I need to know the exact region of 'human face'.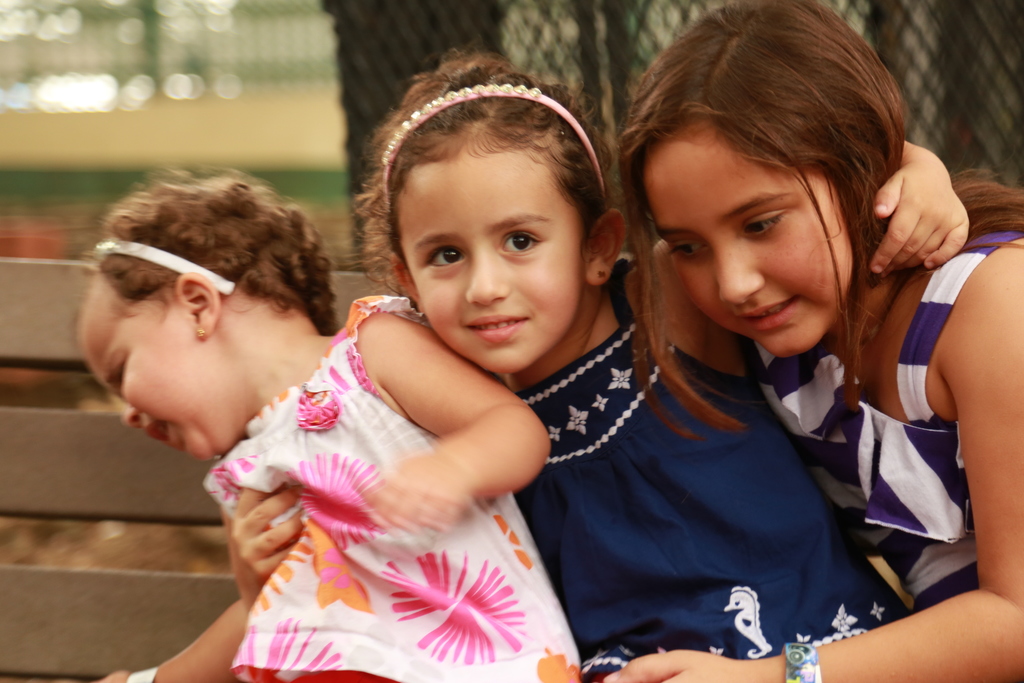
Region: <region>70, 272, 253, 472</region>.
